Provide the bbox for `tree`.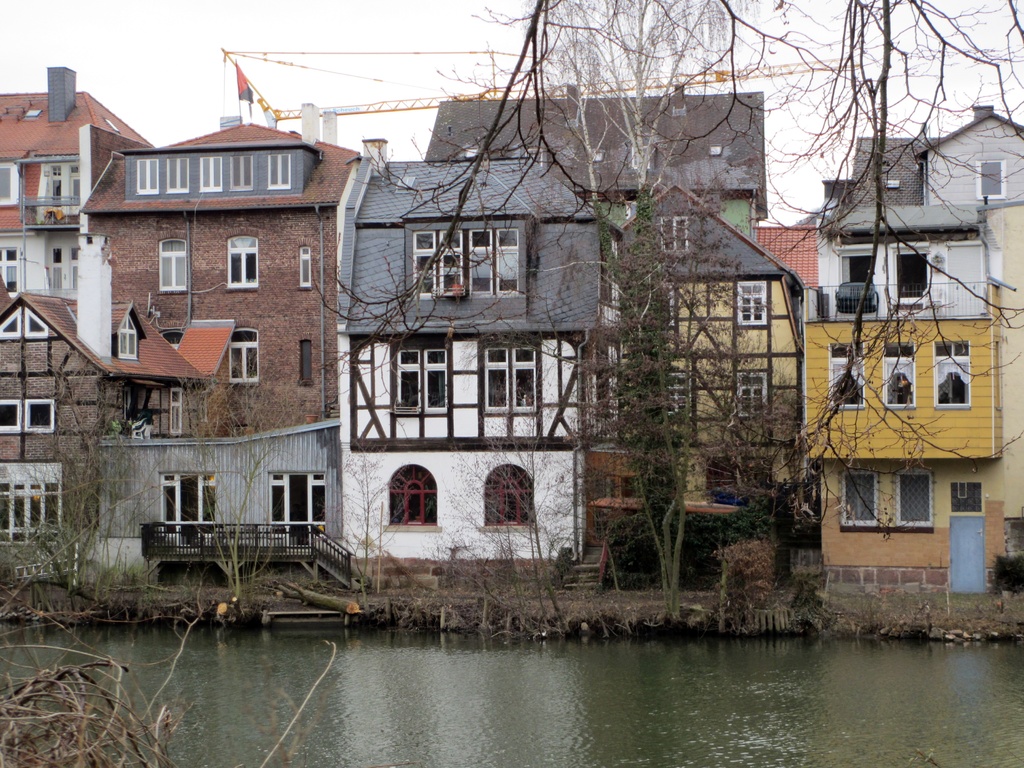
(x1=312, y1=0, x2=1023, y2=541).
